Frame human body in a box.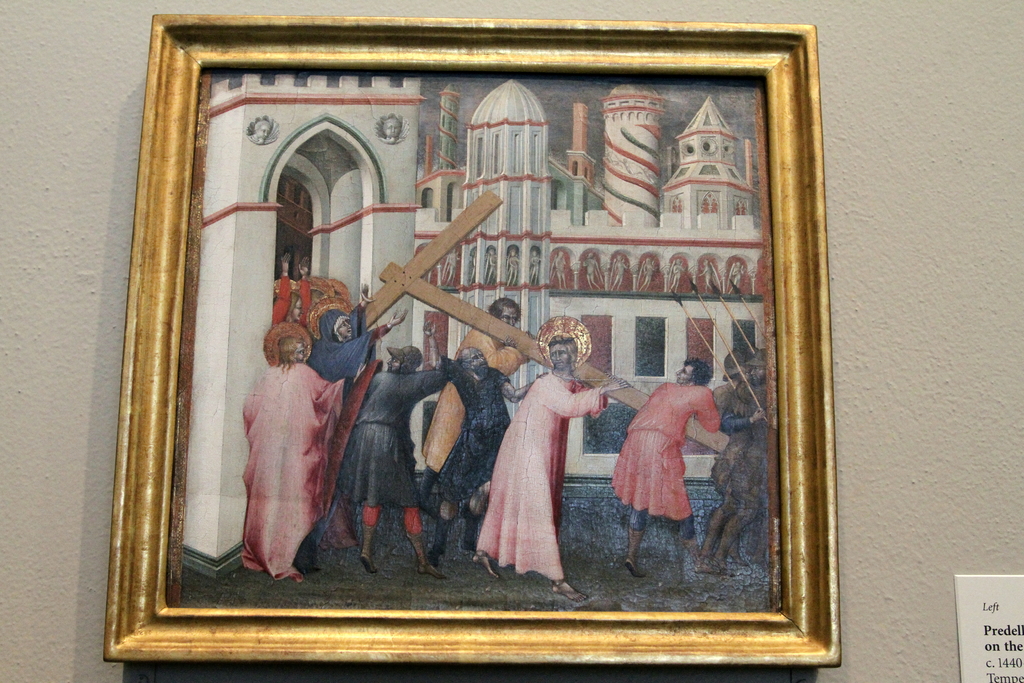
{"x1": 308, "y1": 307, "x2": 406, "y2": 384}.
